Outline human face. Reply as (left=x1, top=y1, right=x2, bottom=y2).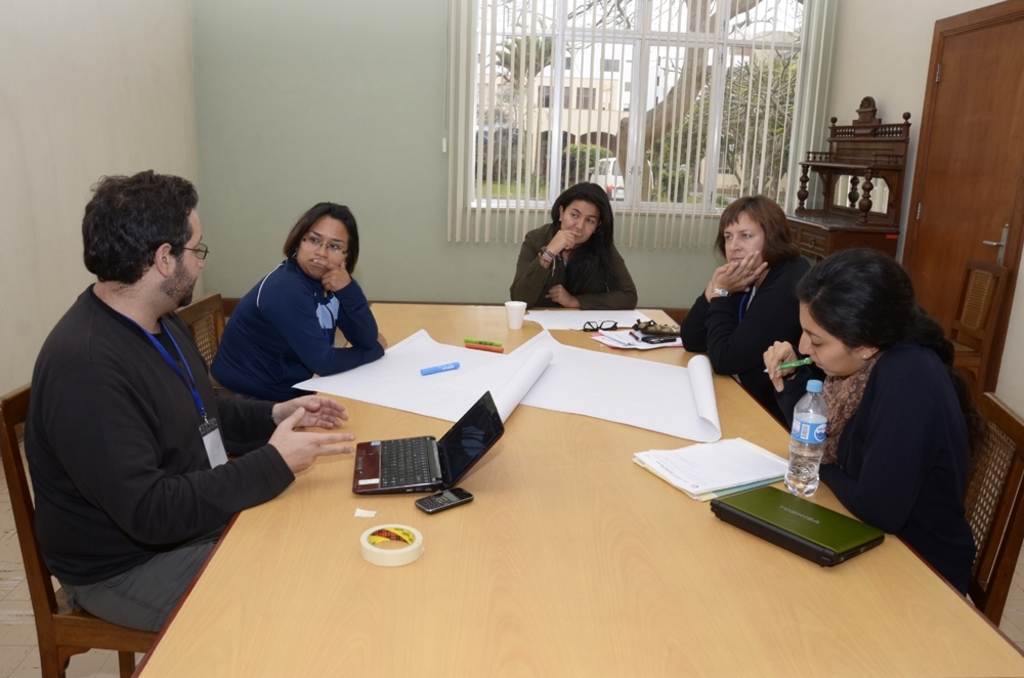
(left=720, top=210, right=768, bottom=267).
